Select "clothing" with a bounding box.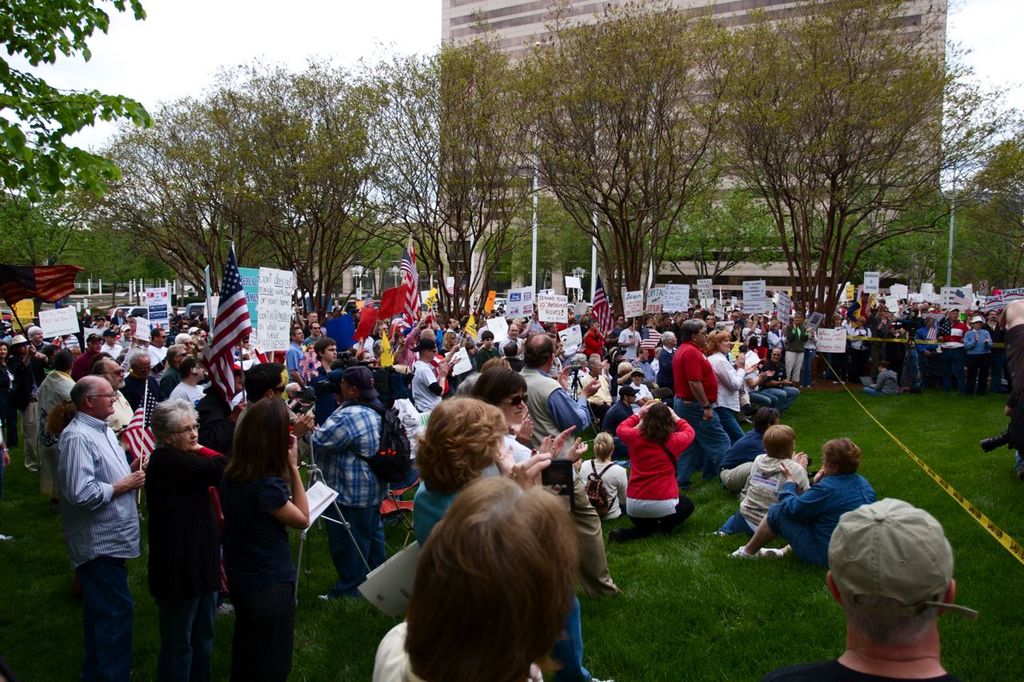
Rect(325, 502, 388, 579).
